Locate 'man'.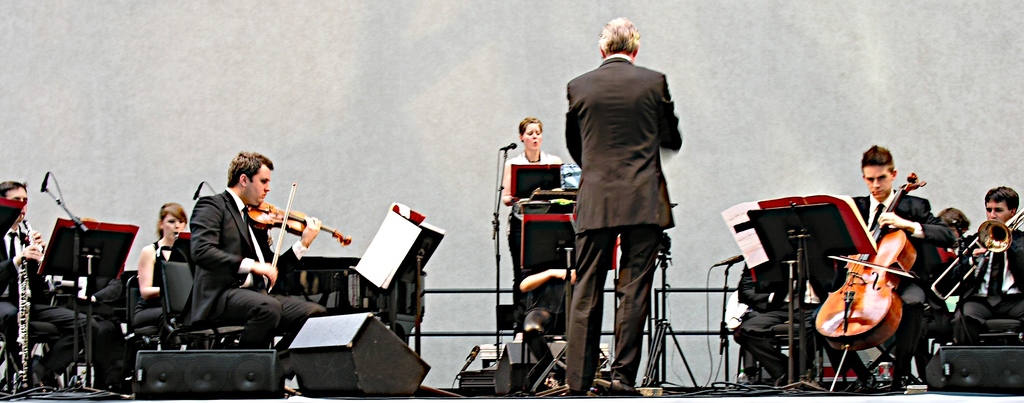
Bounding box: (182, 148, 330, 399).
